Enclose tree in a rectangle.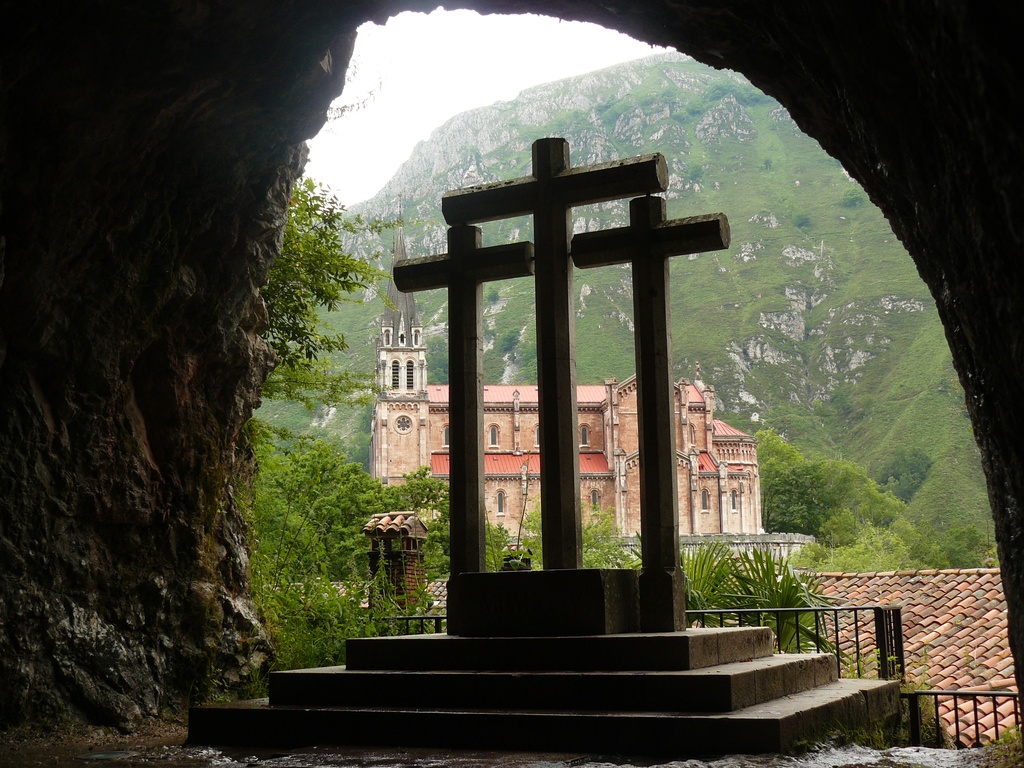
bbox=[253, 435, 467, 586].
